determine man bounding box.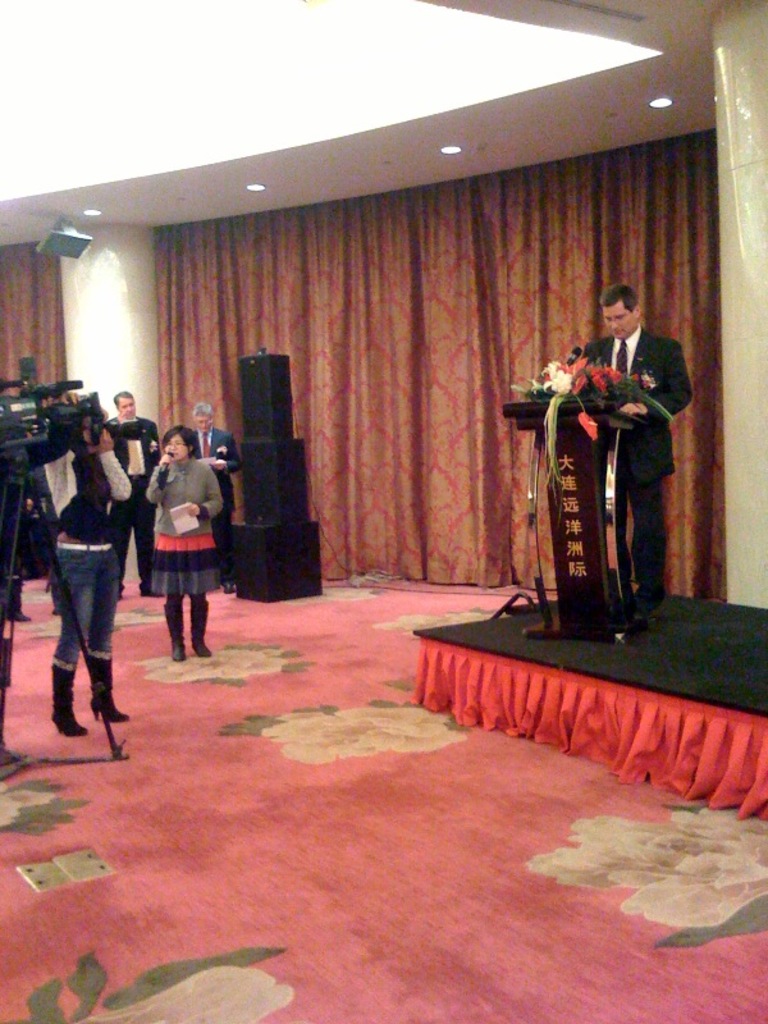
Determined: detection(105, 392, 165, 599).
